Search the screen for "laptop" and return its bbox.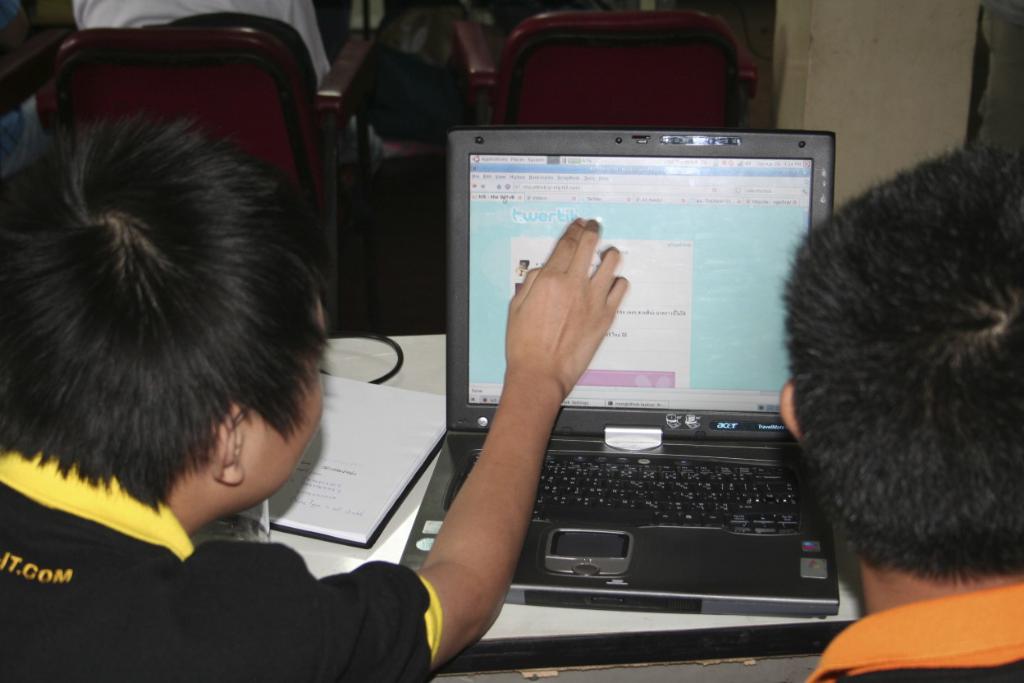
Found: box=[465, 155, 868, 653].
